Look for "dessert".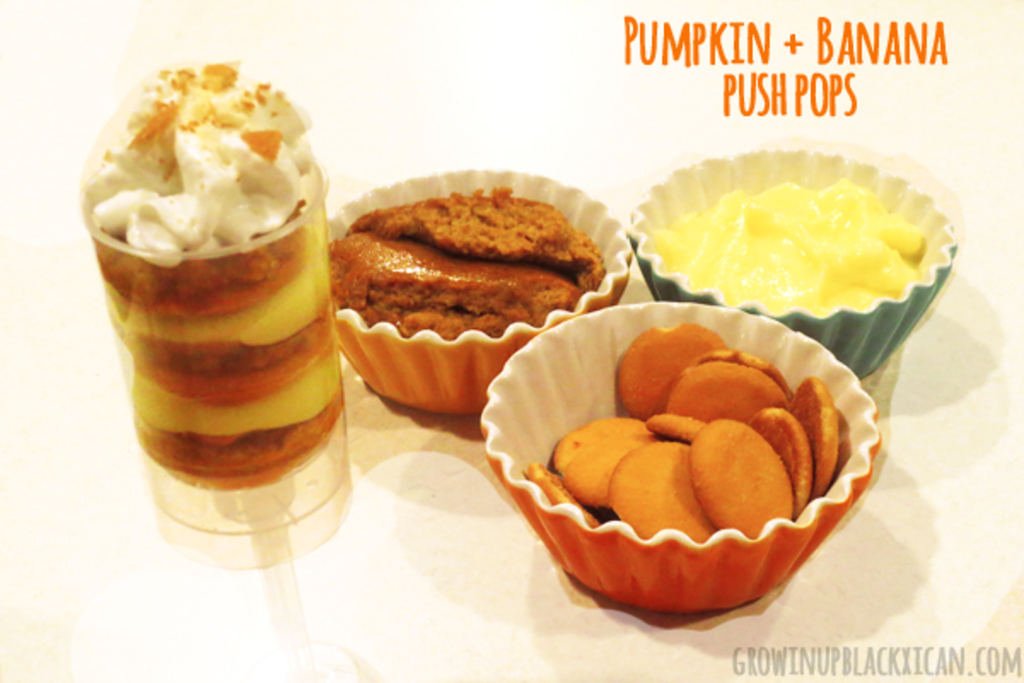
Found: box=[551, 417, 642, 461].
